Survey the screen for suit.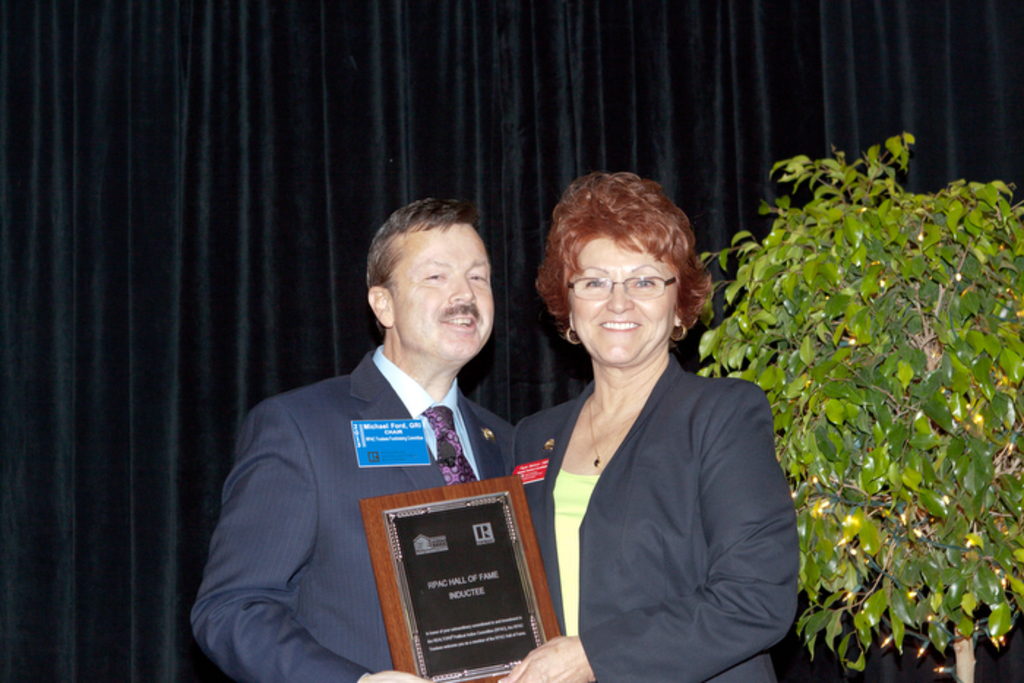
Survey found: left=203, top=269, right=559, bottom=664.
